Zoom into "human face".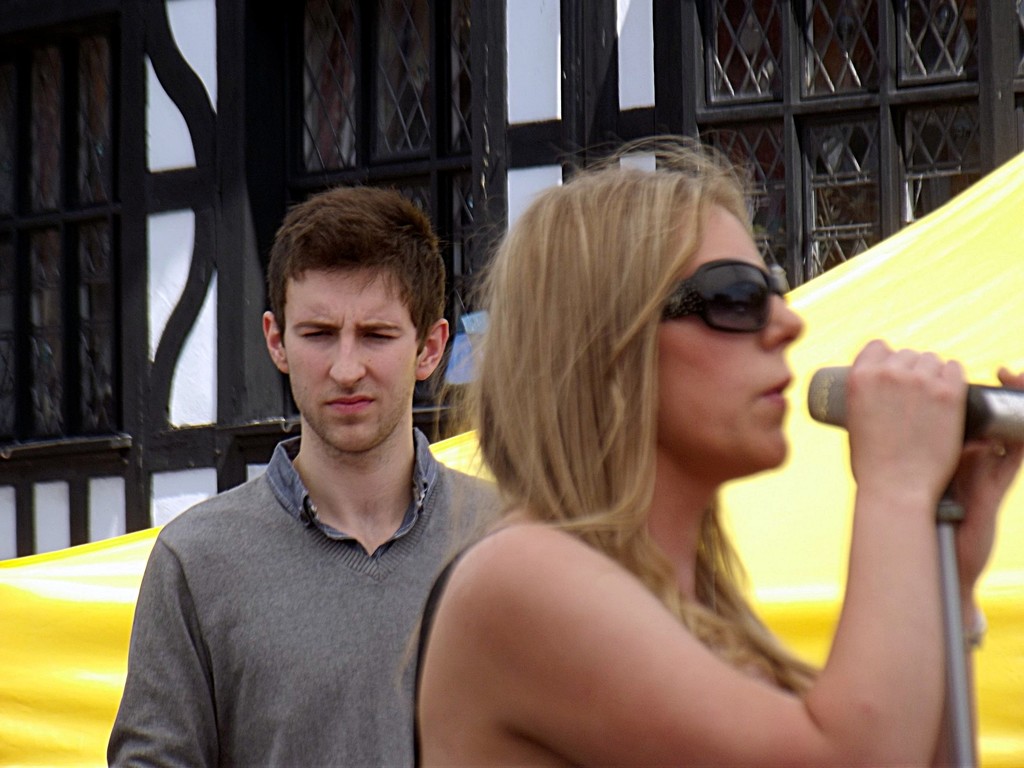
Zoom target: detection(659, 213, 806, 472).
